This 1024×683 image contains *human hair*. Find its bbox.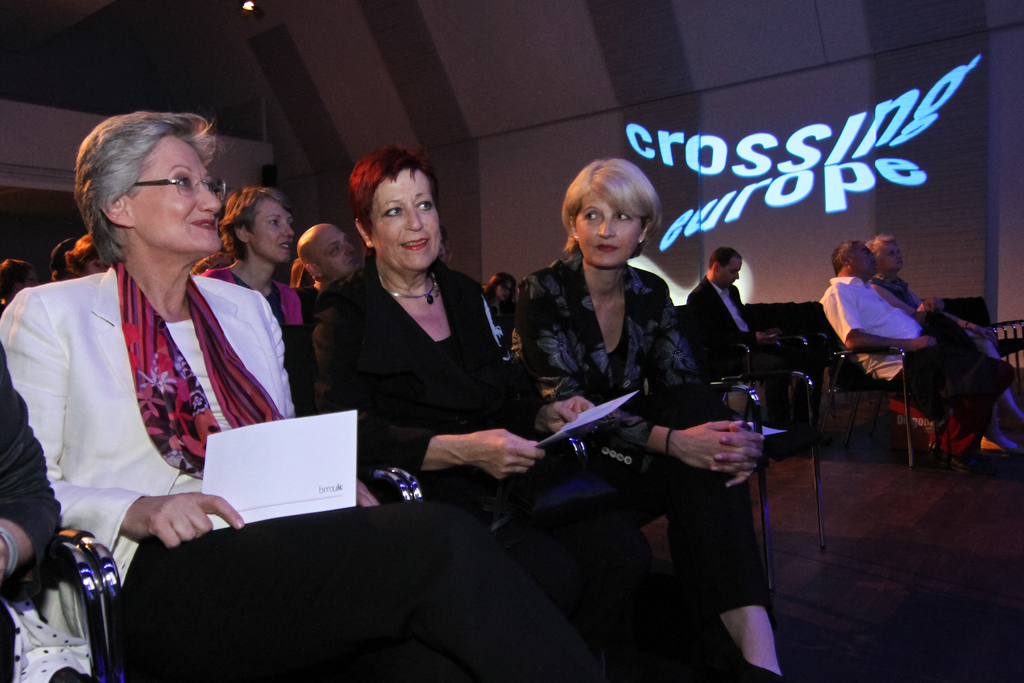
(45,236,68,280).
